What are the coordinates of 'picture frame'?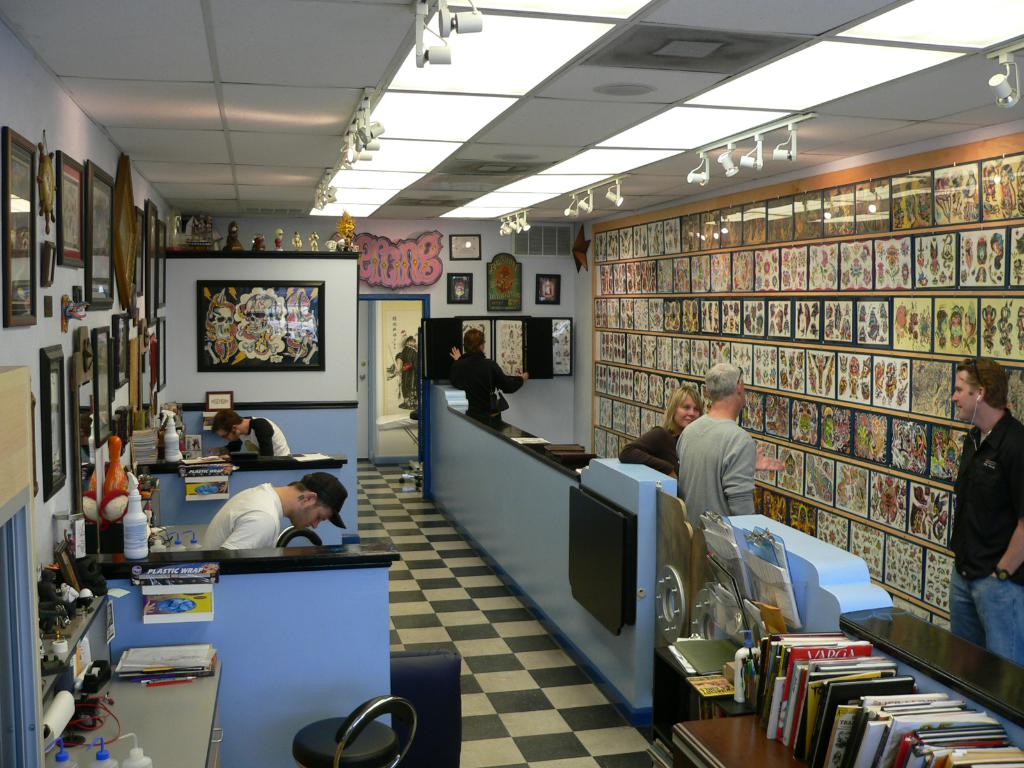
l=445, t=273, r=474, b=303.
